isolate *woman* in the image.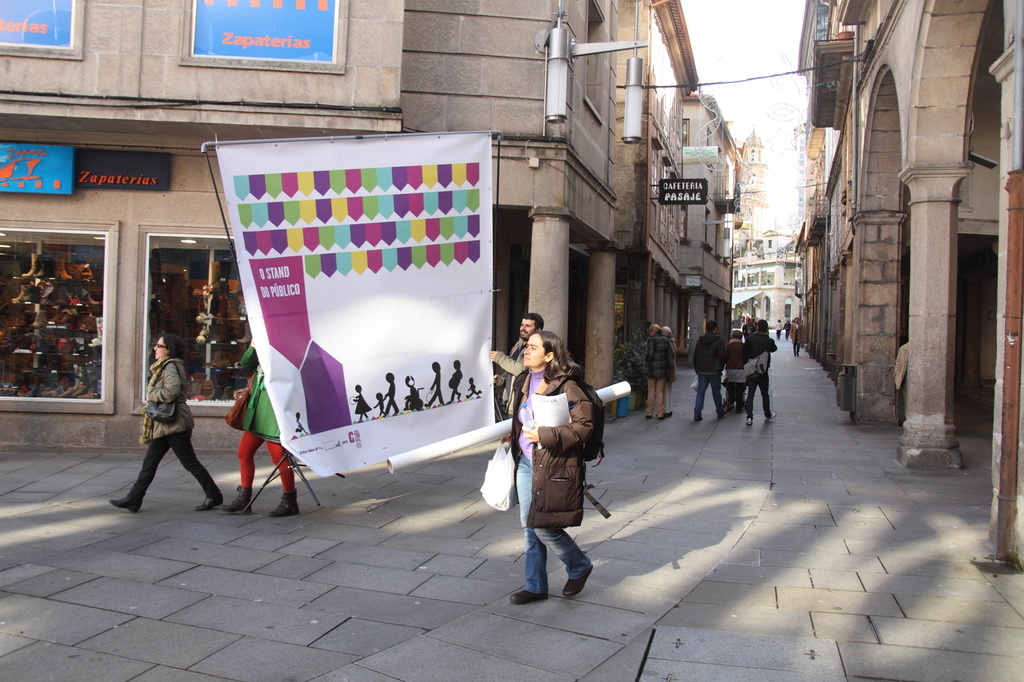
Isolated region: [223, 335, 296, 514].
